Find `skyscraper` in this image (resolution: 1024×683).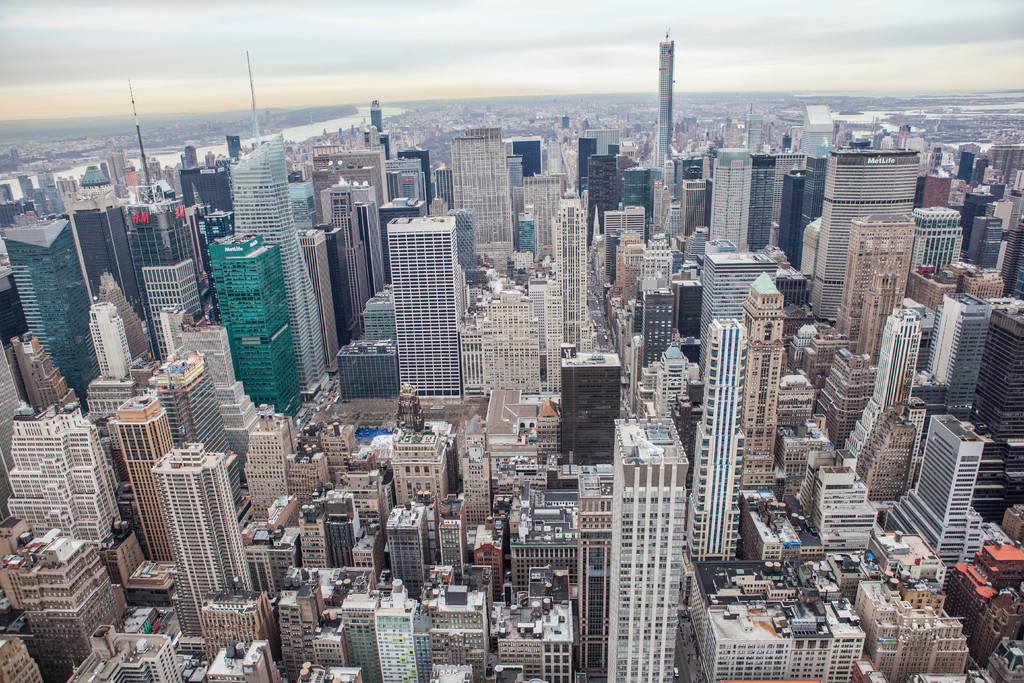
{"left": 844, "top": 276, "right": 905, "bottom": 356}.
